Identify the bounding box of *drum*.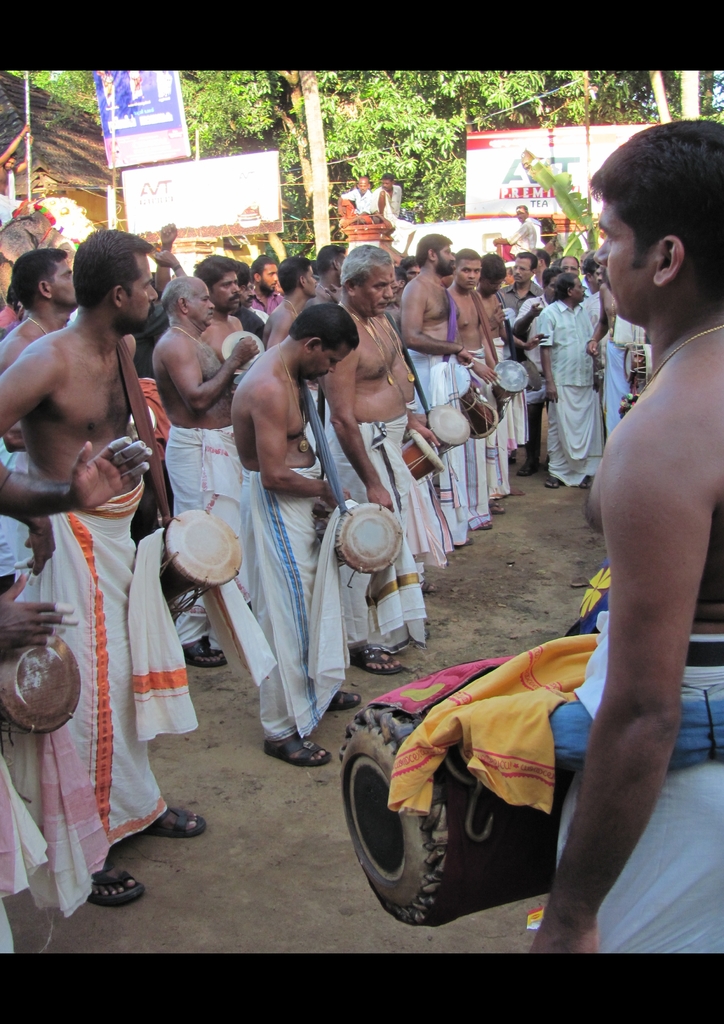
locate(160, 510, 242, 620).
